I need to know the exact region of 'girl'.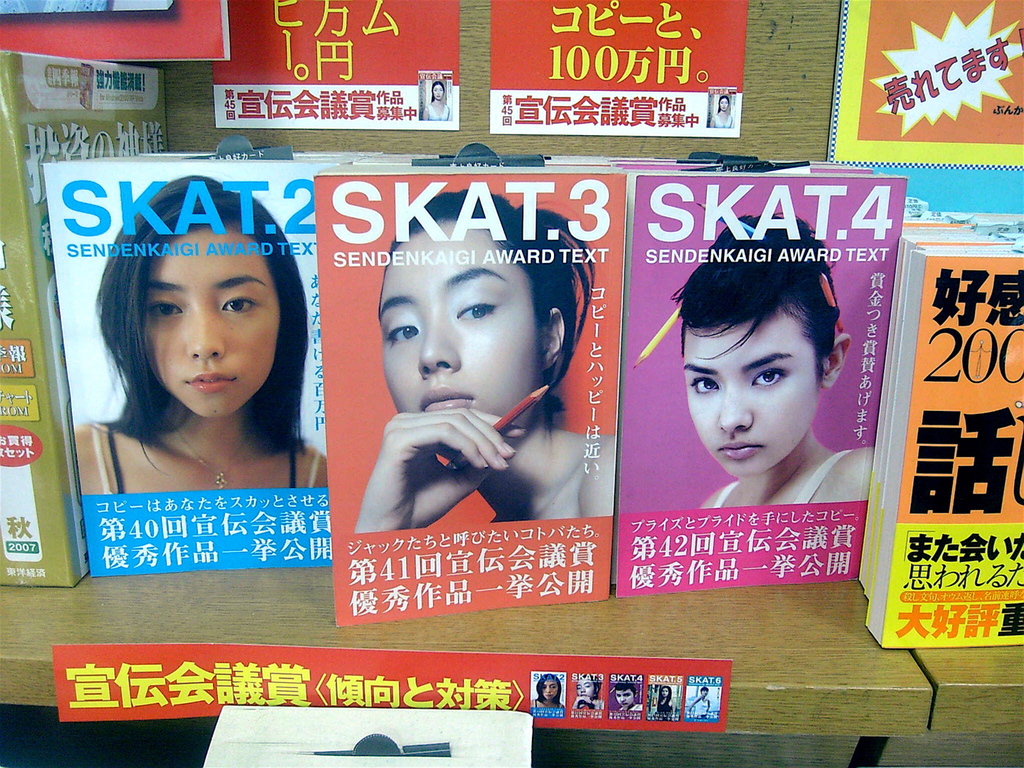
Region: <region>654, 686, 673, 715</region>.
